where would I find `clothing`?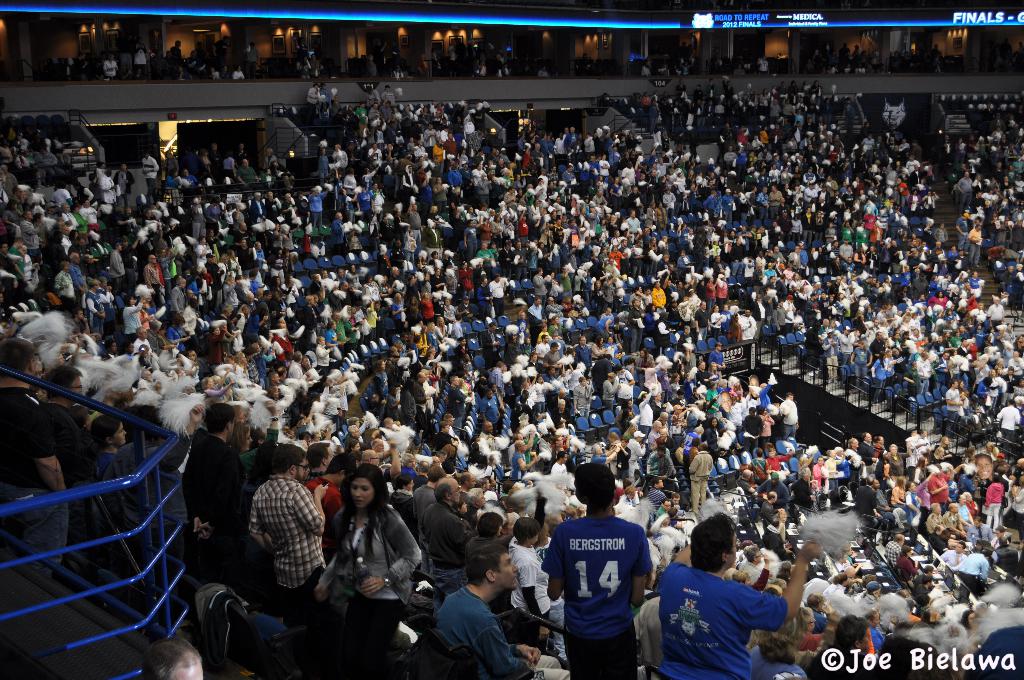
At rect(299, 310, 310, 330).
